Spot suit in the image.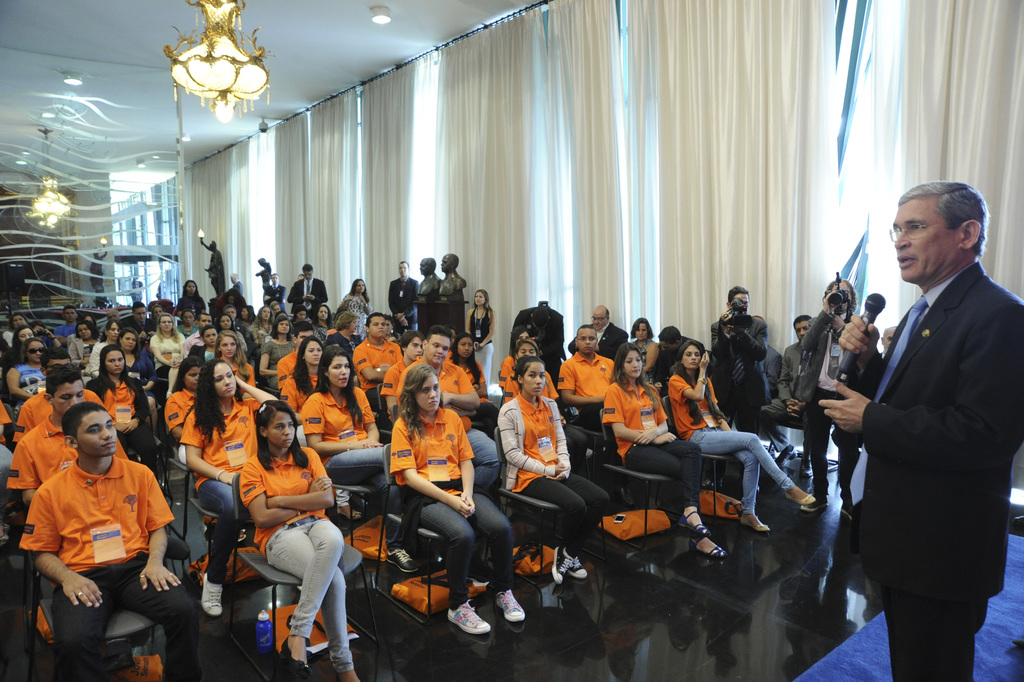
suit found at bbox=(286, 279, 327, 318).
